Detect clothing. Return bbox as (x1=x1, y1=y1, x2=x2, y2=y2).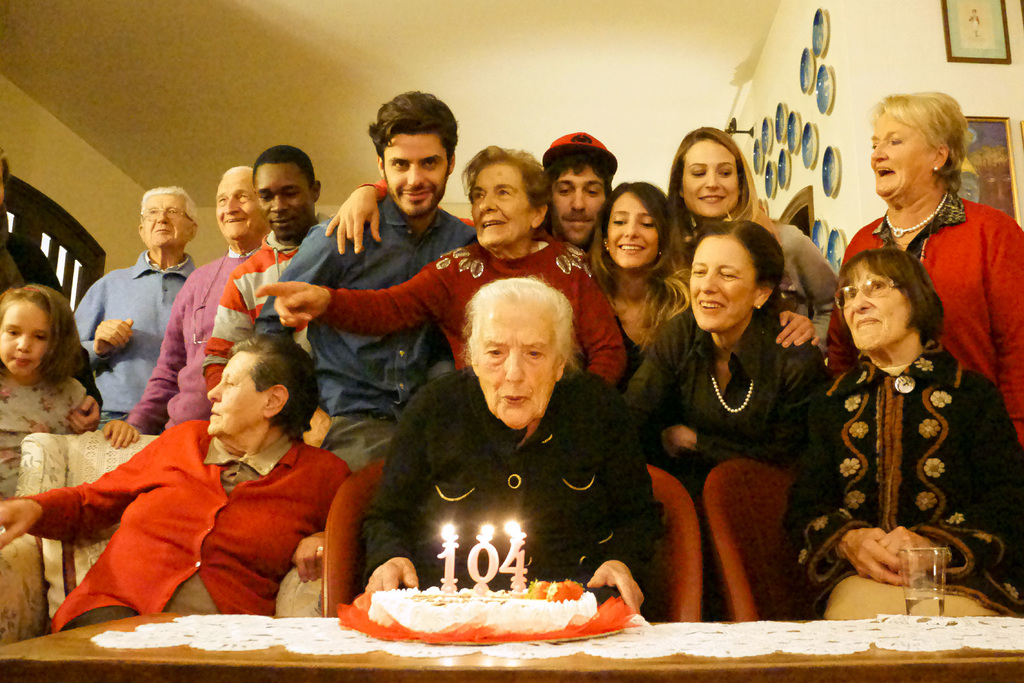
(x1=124, y1=245, x2=254, y2=432).
